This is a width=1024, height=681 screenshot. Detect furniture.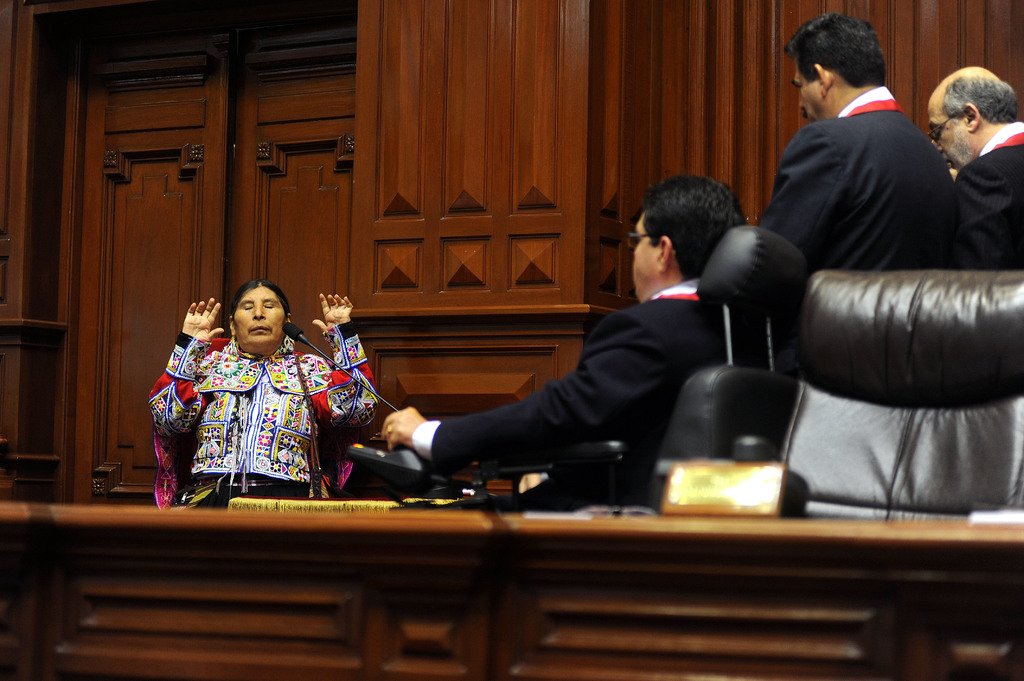
(778,269,1023,520).
